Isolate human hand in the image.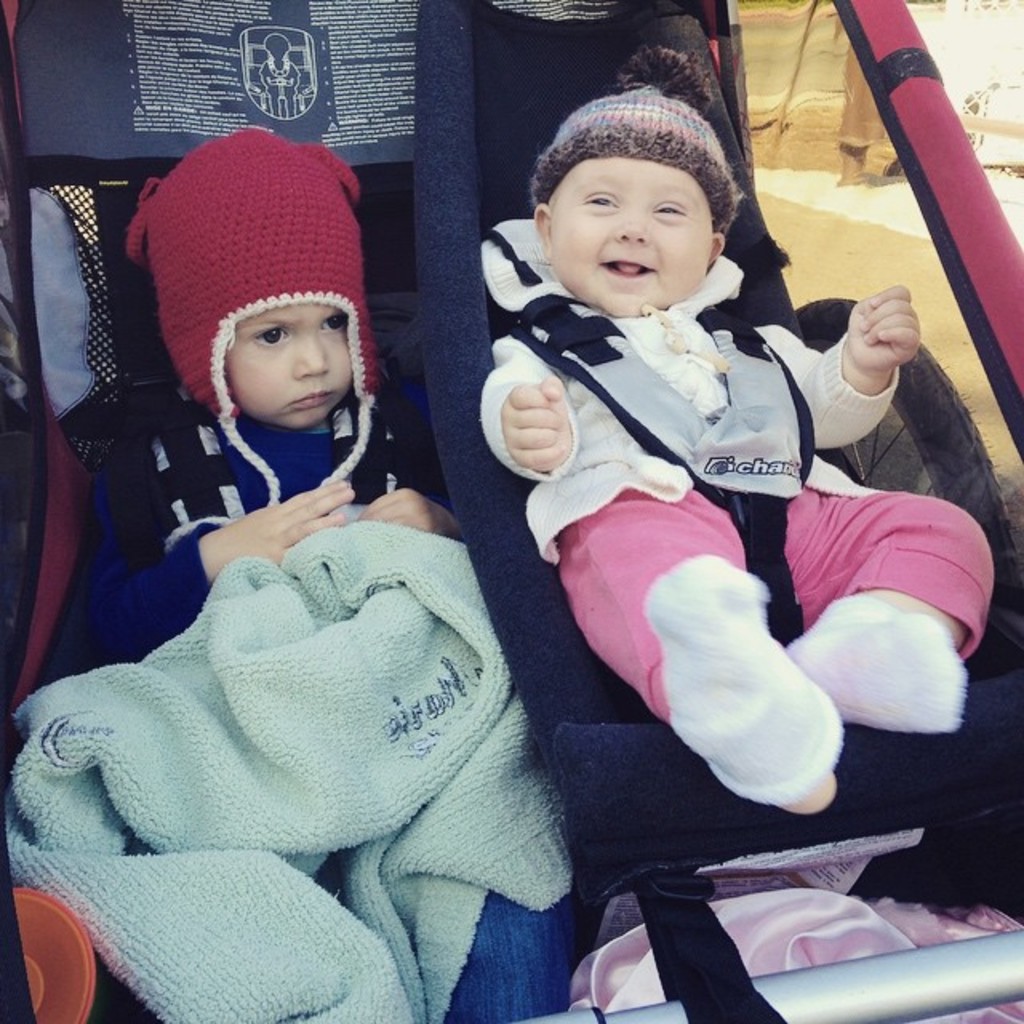
Isolated region: {"left": 498, "top": 373, "right": 574, "bottom": 475}.
